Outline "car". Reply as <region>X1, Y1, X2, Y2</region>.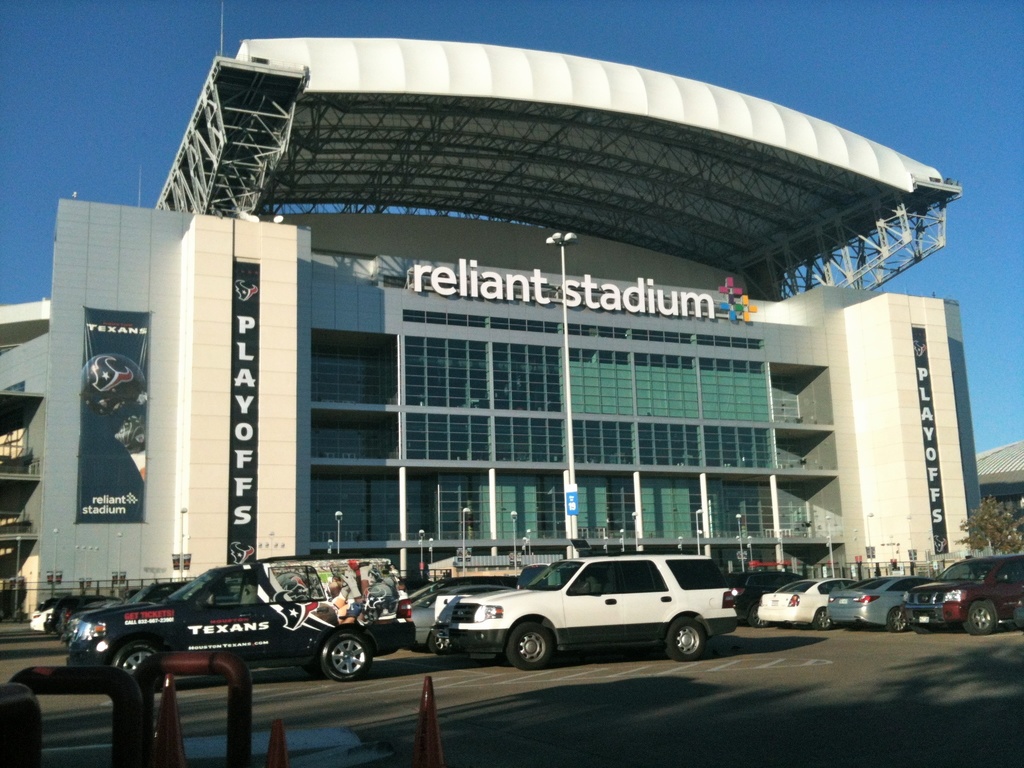
<region>412, 585, 516, 655</region>.
